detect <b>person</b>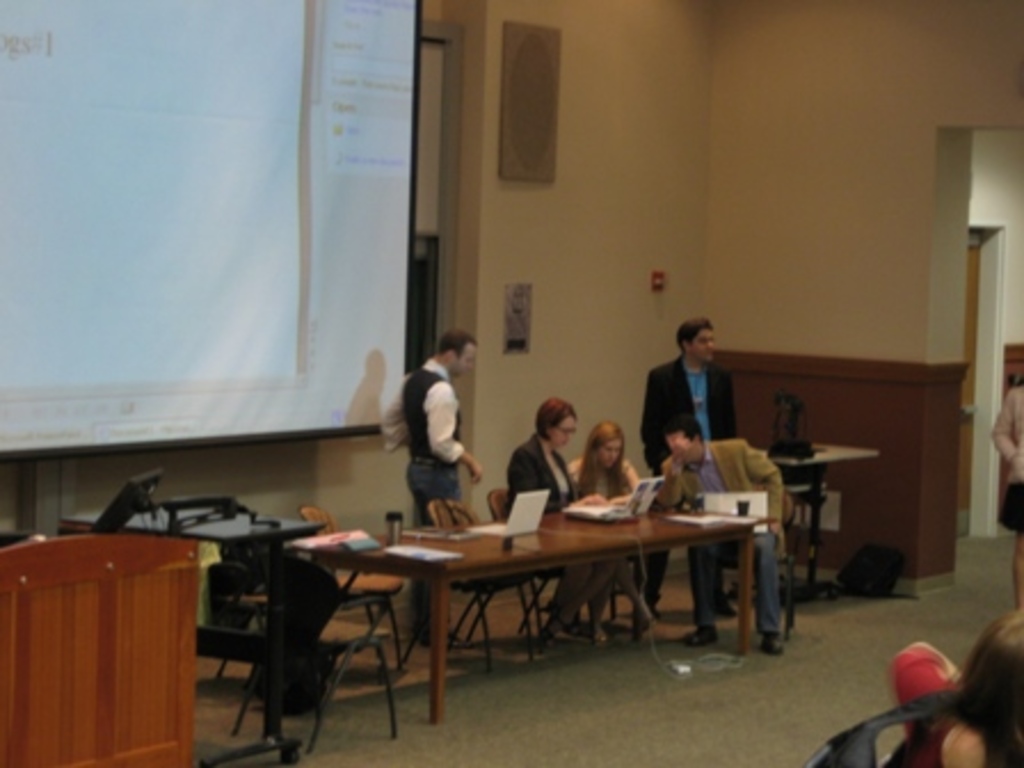
<box>642,320,738,443</box>
